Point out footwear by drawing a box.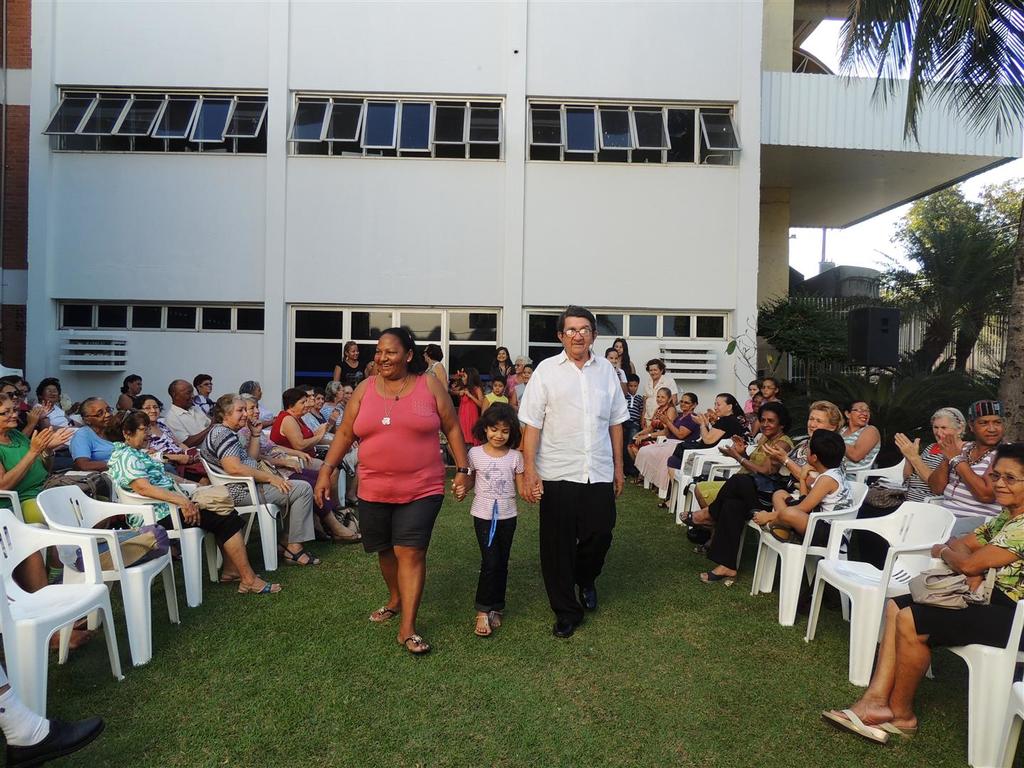
550, 614, 579, 639.
